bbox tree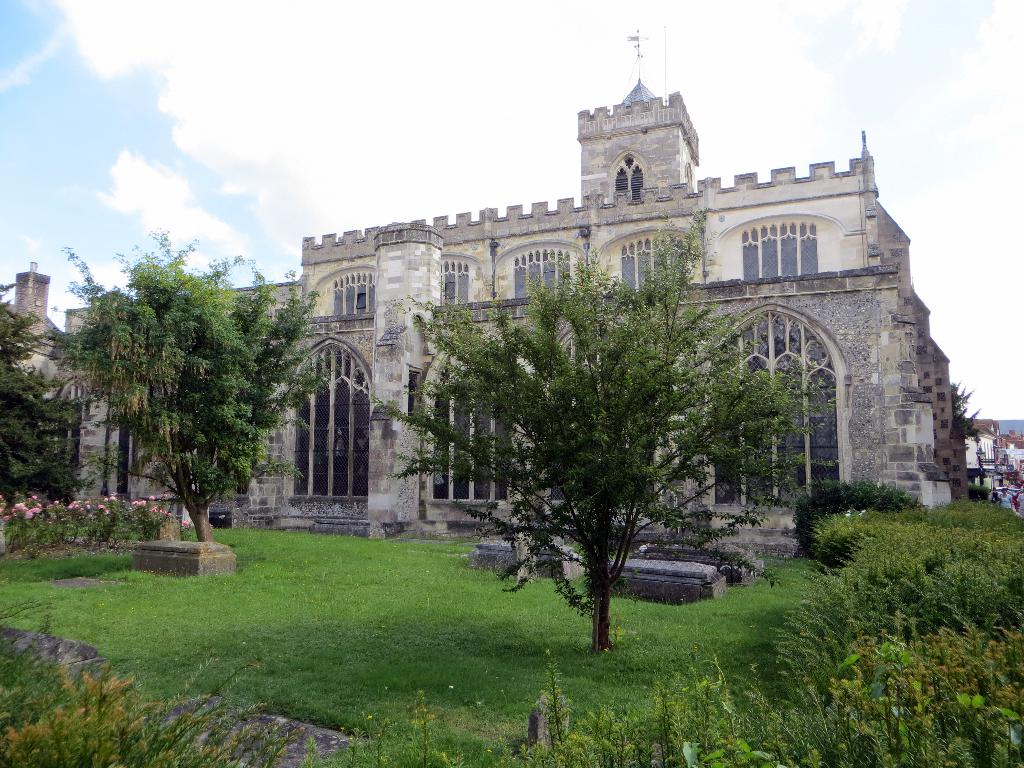
Rect(51, 232, 296, 556)
